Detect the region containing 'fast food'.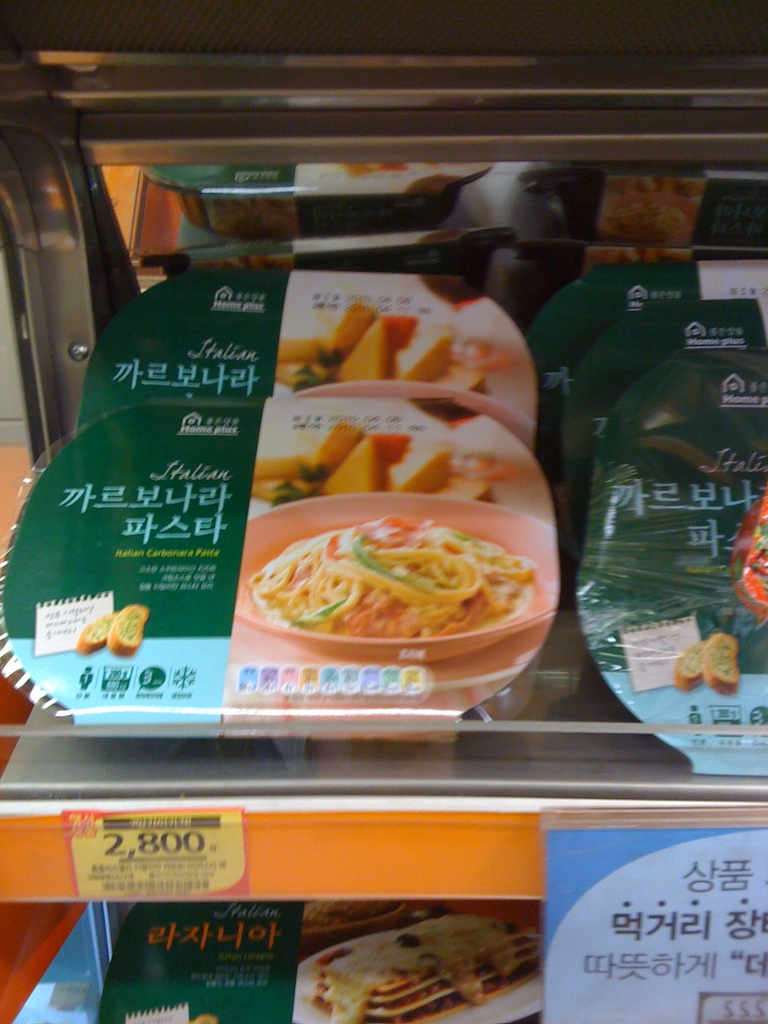
108:601:150:659.
